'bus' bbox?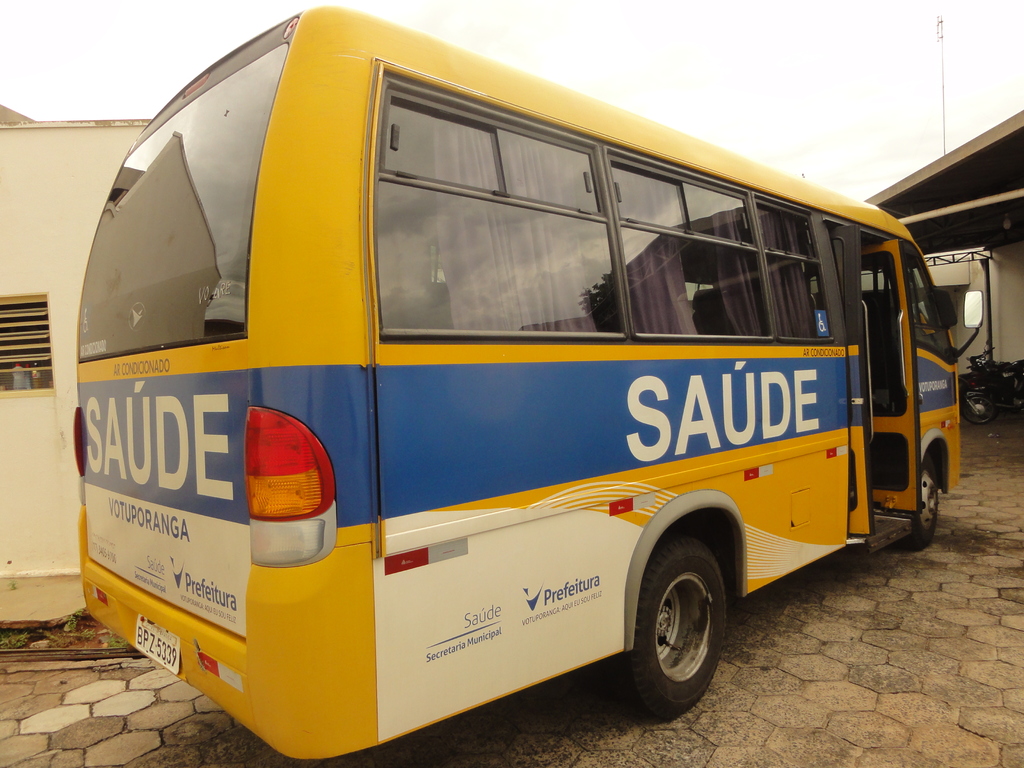
rect(66, 3, 988, 764)
